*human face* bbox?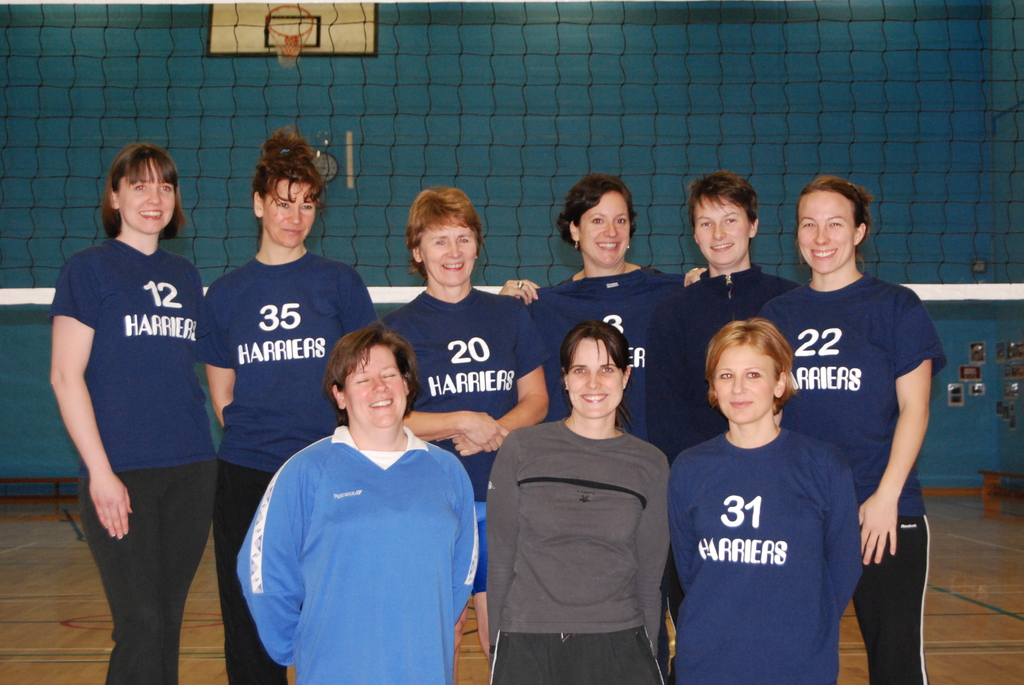
[579, 189, 632, 263]
